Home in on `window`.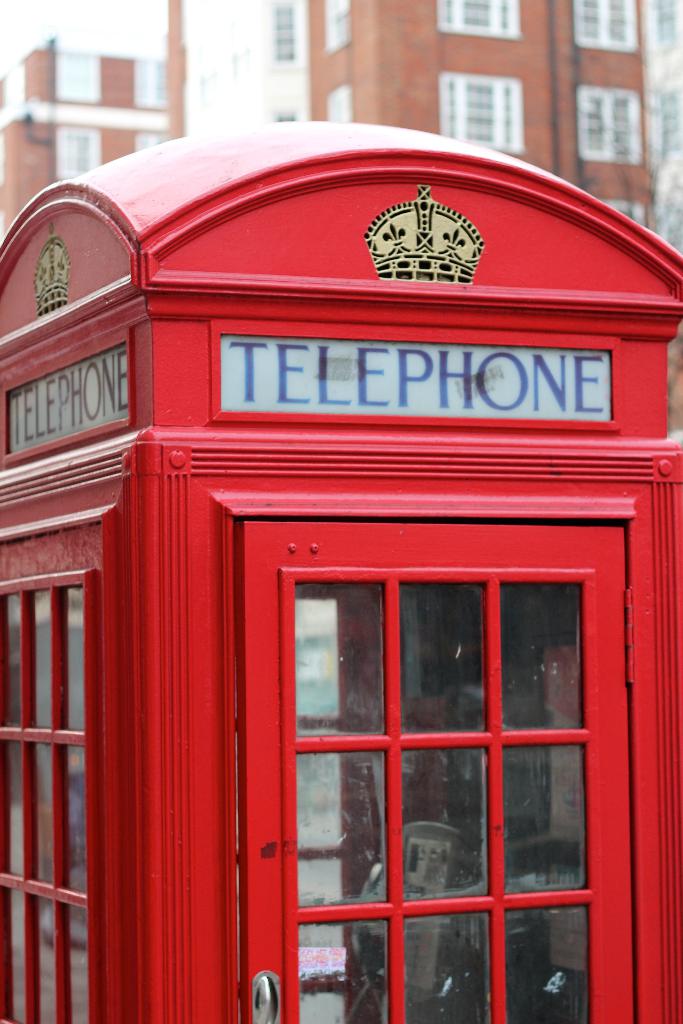
Homed in at [left=315, top=0, right=344, bottom=53].
